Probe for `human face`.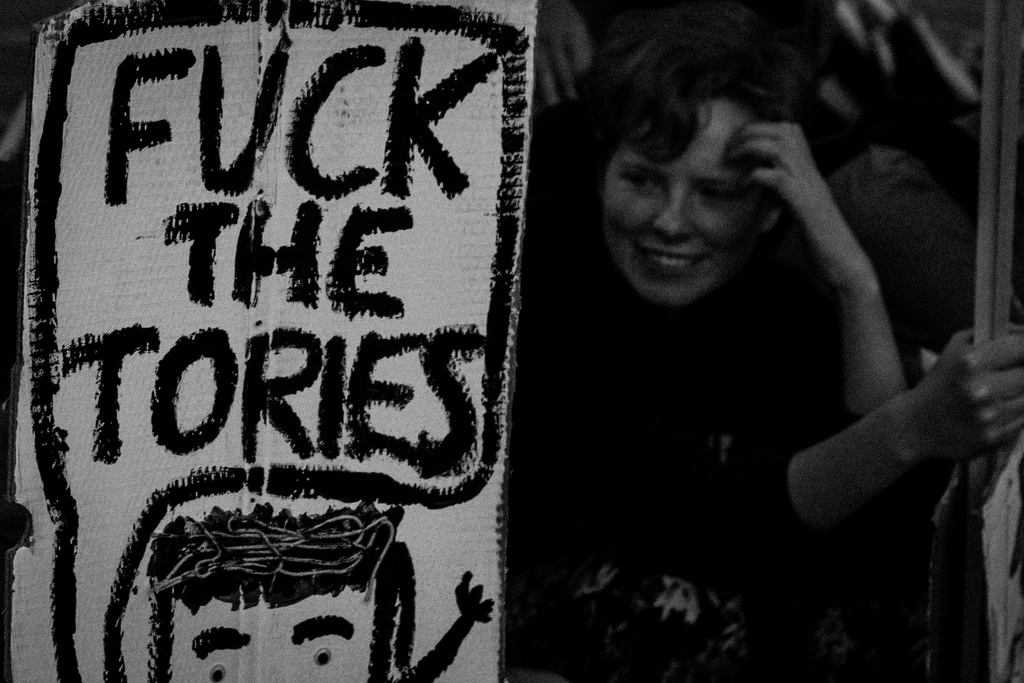
Probe result: bbox=(172, 590, 372, 682).
